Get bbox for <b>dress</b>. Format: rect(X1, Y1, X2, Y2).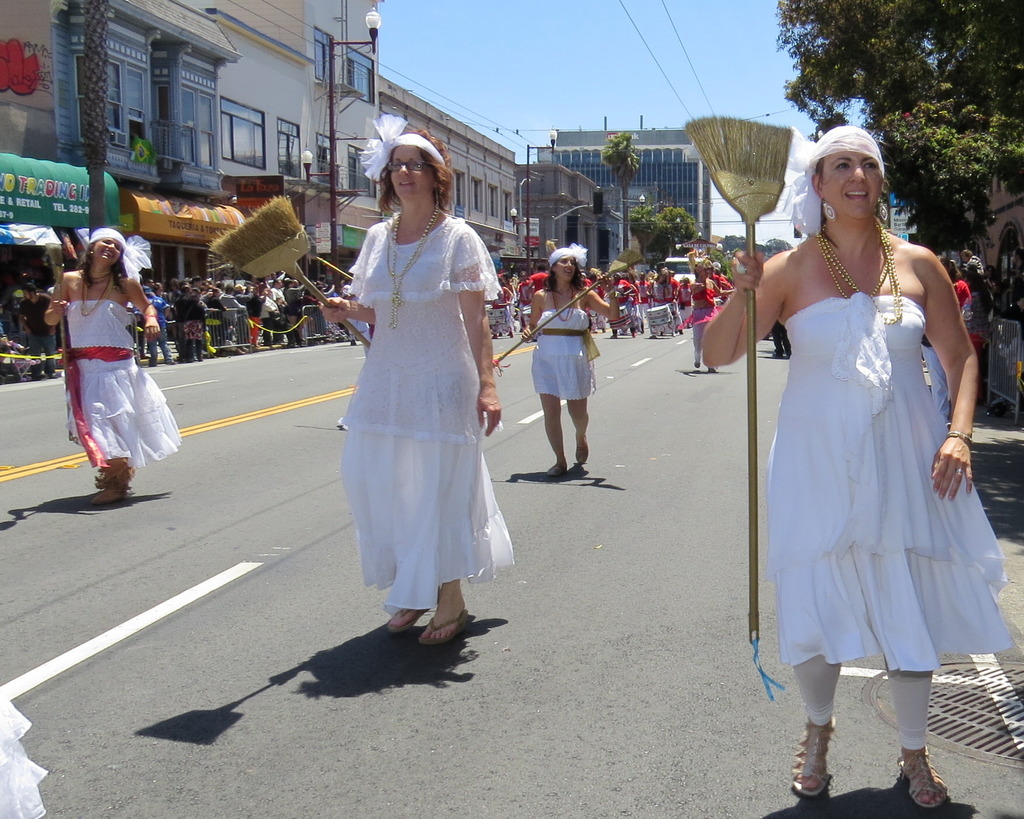
rect(529, 309, 593, 400).
